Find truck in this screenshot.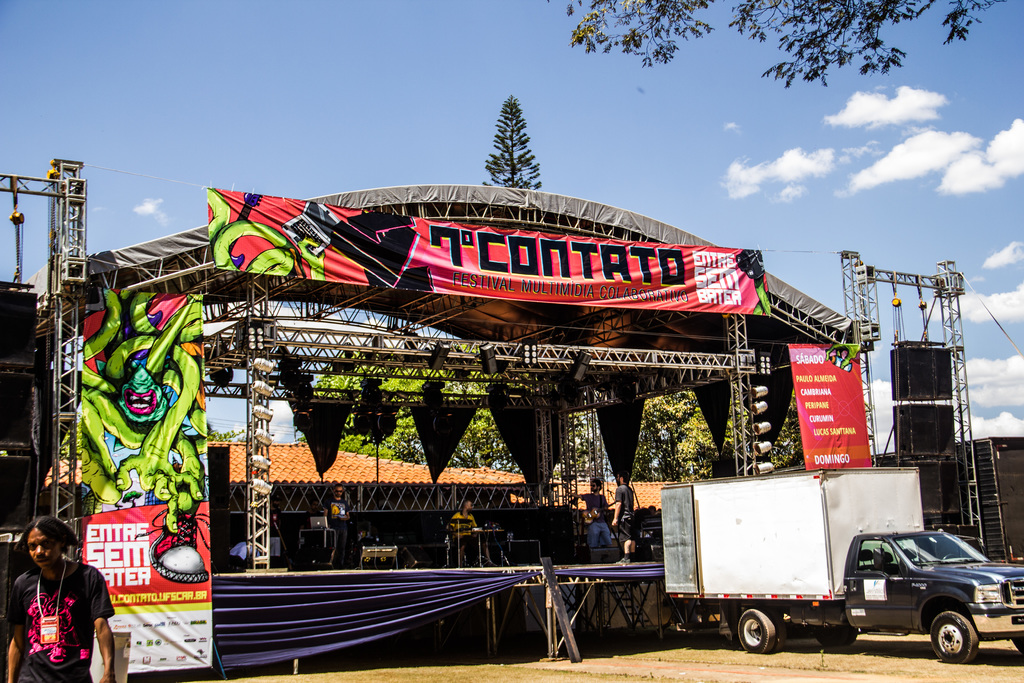
The bounding box for truck is bbox=(627, 472, 1014, 653).
